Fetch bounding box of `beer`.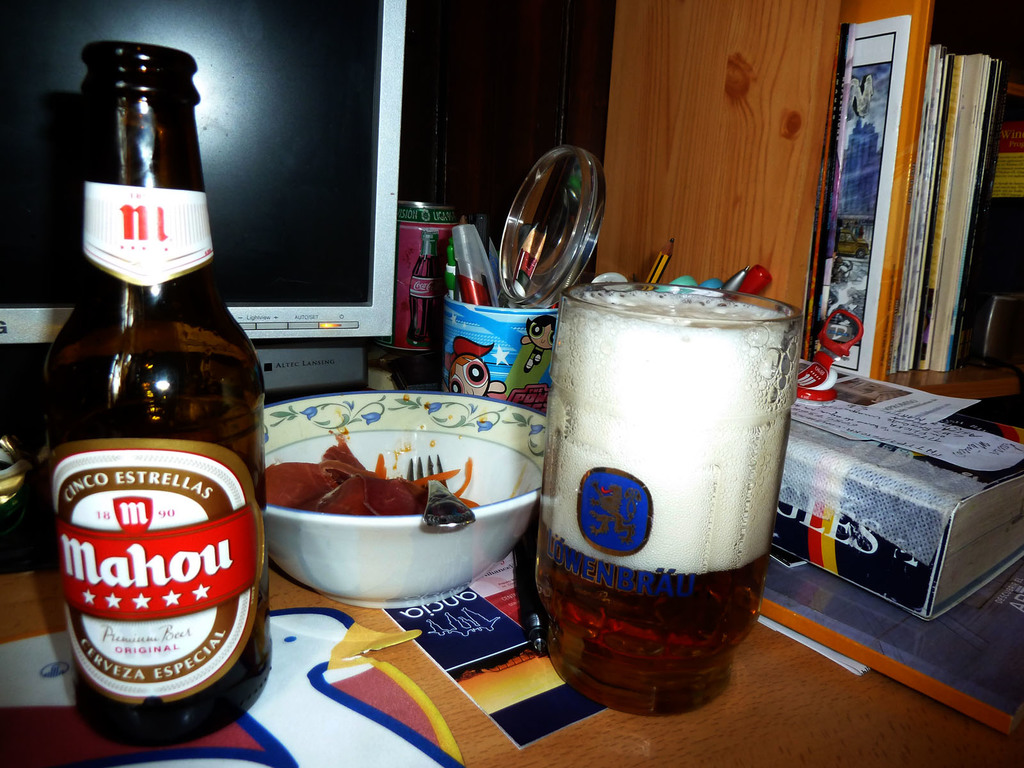
Bbox: <region>42, 44, 276, 748</region>.
